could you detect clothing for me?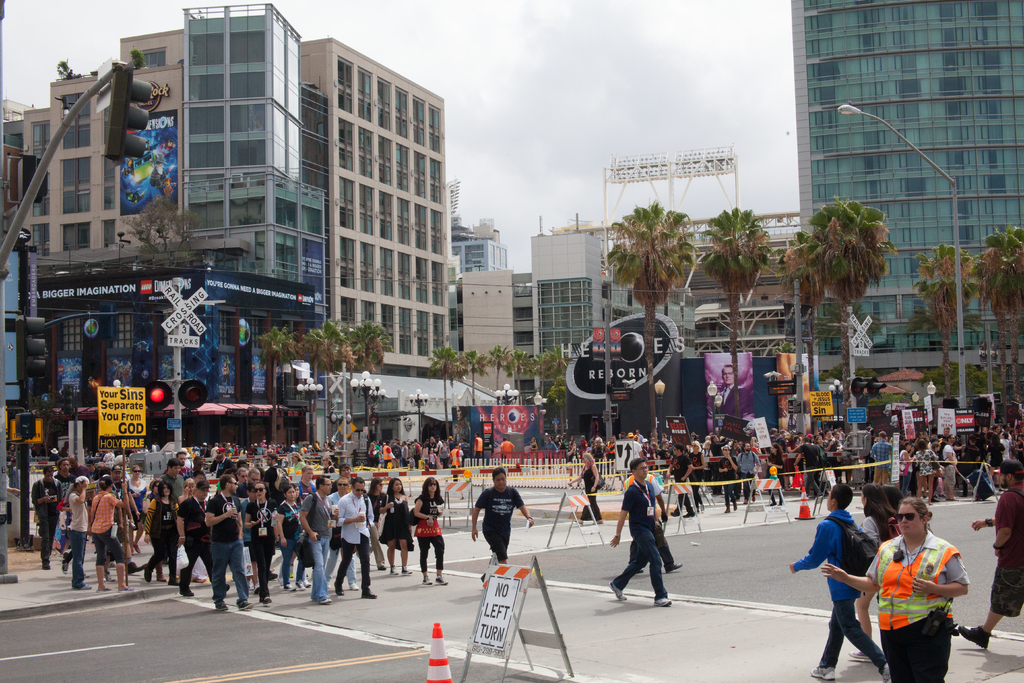
Detection result: bbox=[584, 450, 597, 518].
